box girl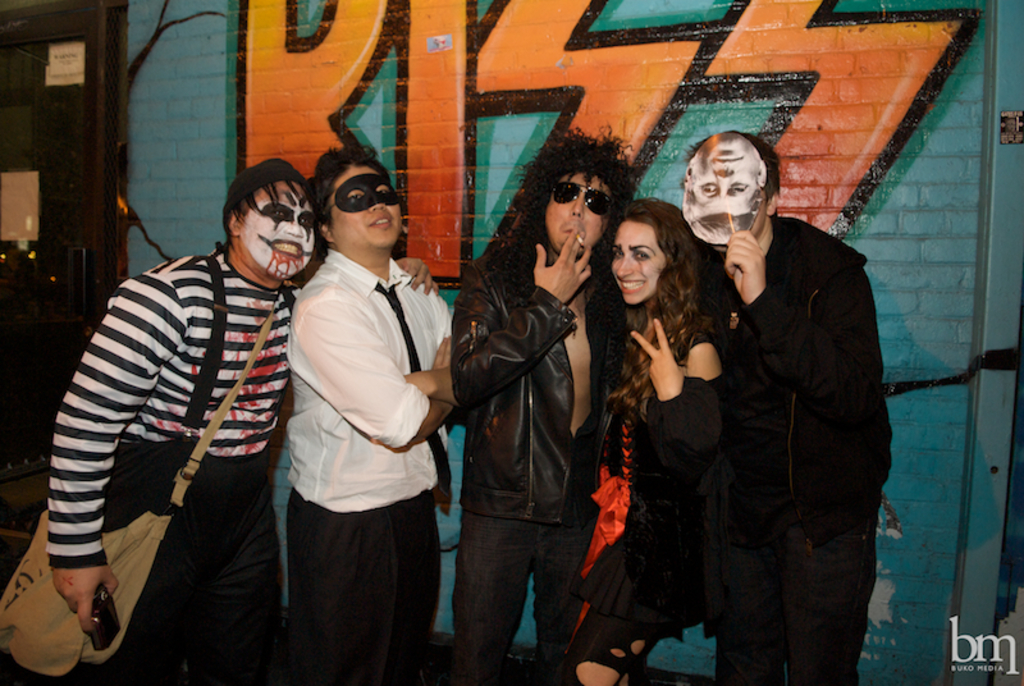
l=570, t=209, r=730, b=681
